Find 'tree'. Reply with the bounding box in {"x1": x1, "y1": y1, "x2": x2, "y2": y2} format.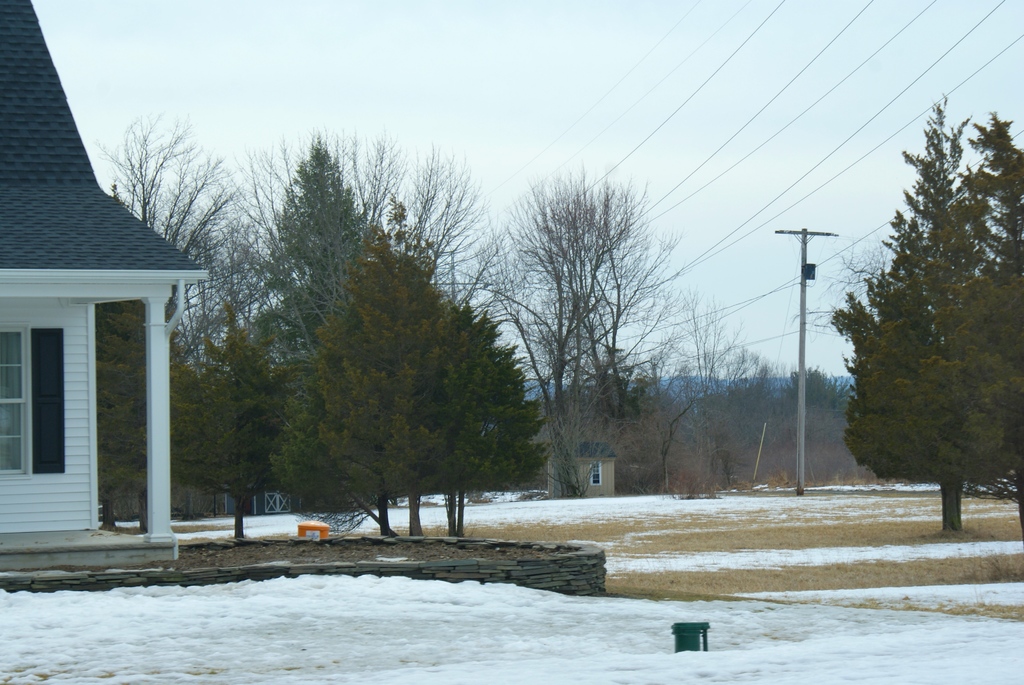
{"x1": 203, "y1": 316, "x2": 290, "y2": 542}.
